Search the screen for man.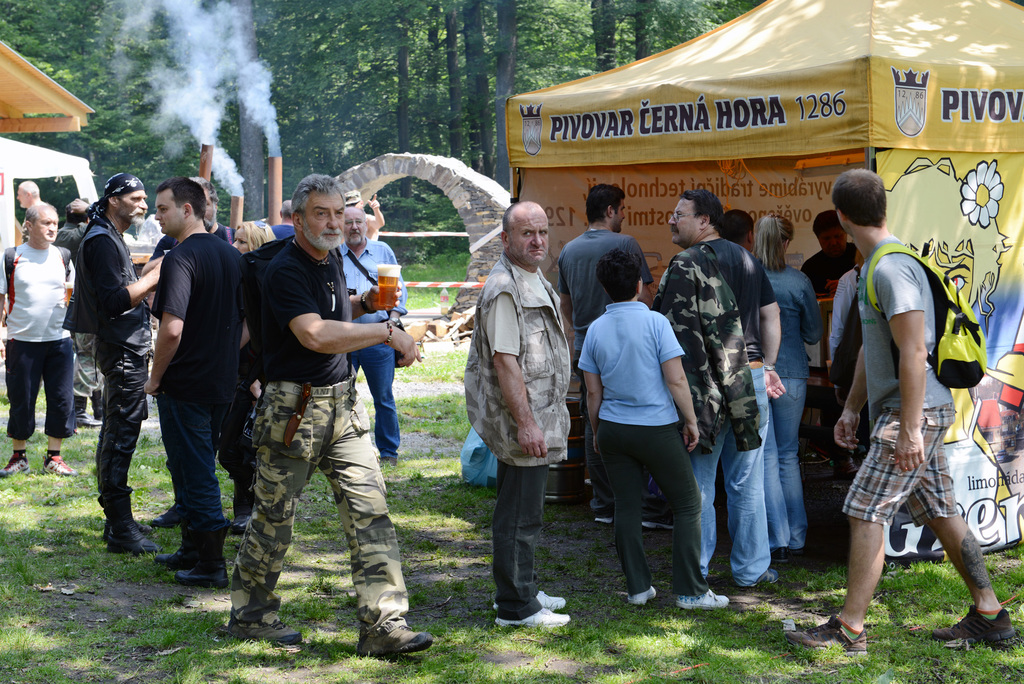
Found at <bbox>212, 210, 275, 557</bbox>.
